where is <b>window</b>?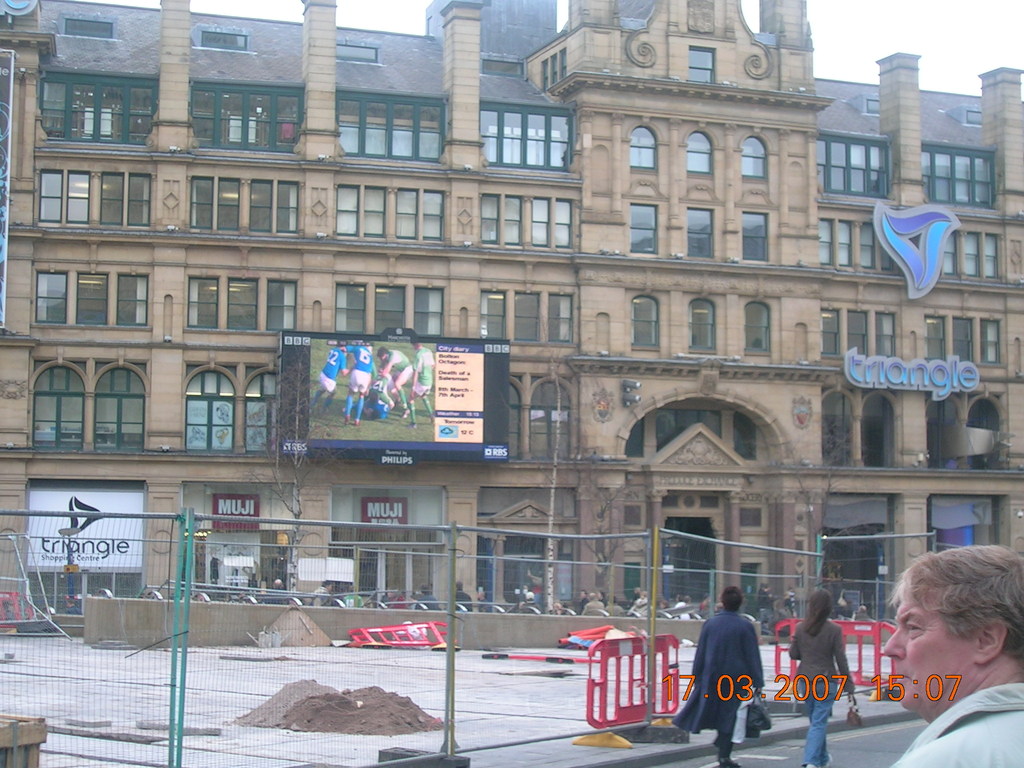
191 83 298 152.
